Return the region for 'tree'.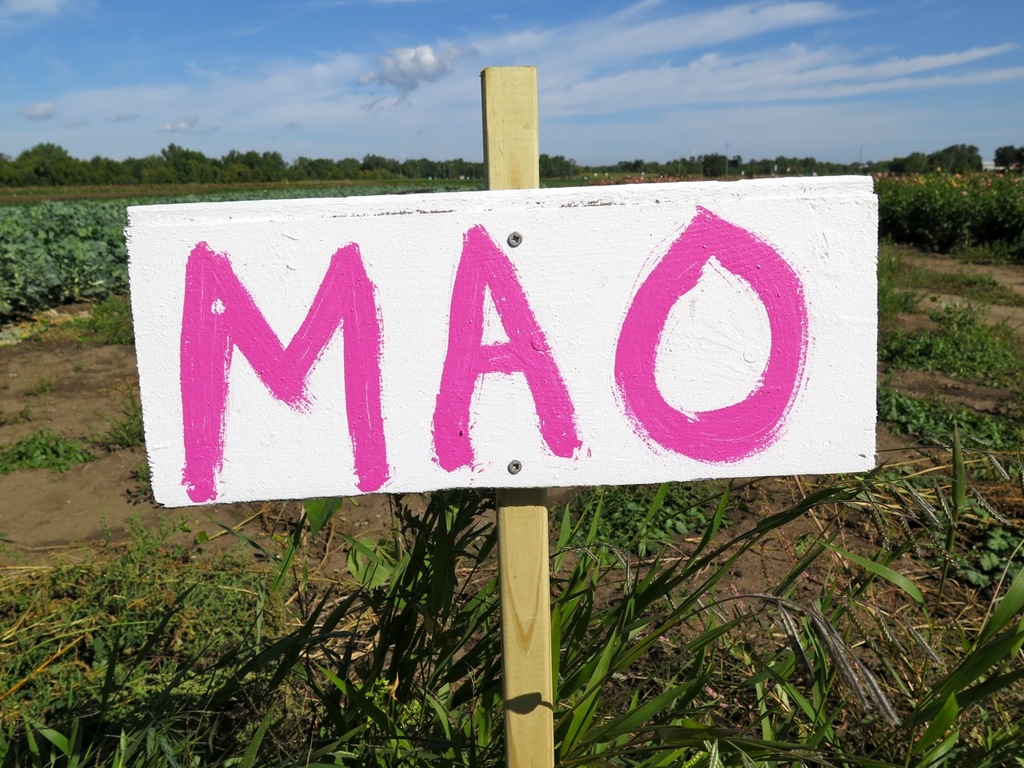
(left=730, top=155, right=744, bottom=175).
